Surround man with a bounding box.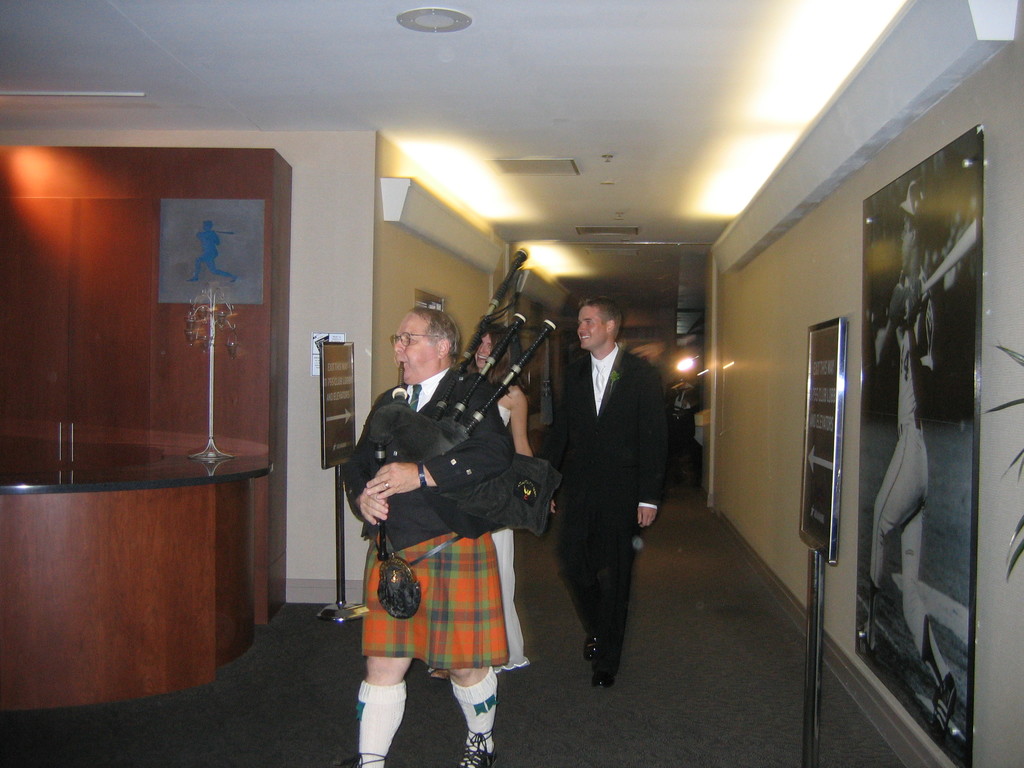
[x1=864, y1=180, x2=962, y2=739].
